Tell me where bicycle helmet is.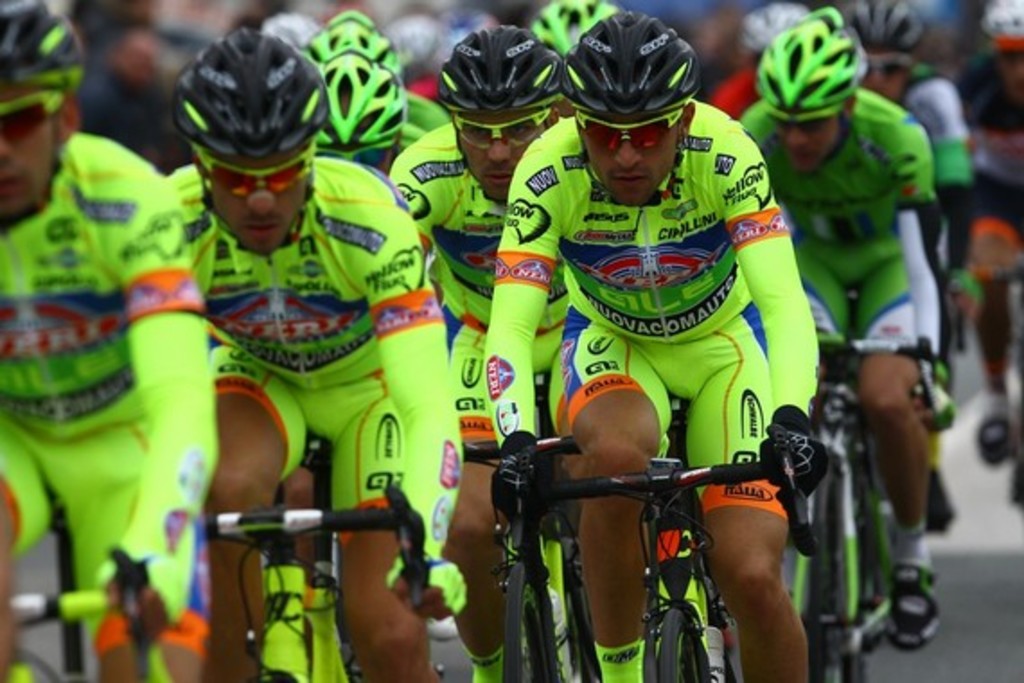
bicycle helmet is at <region>0, 0, 86, 104</region>.
